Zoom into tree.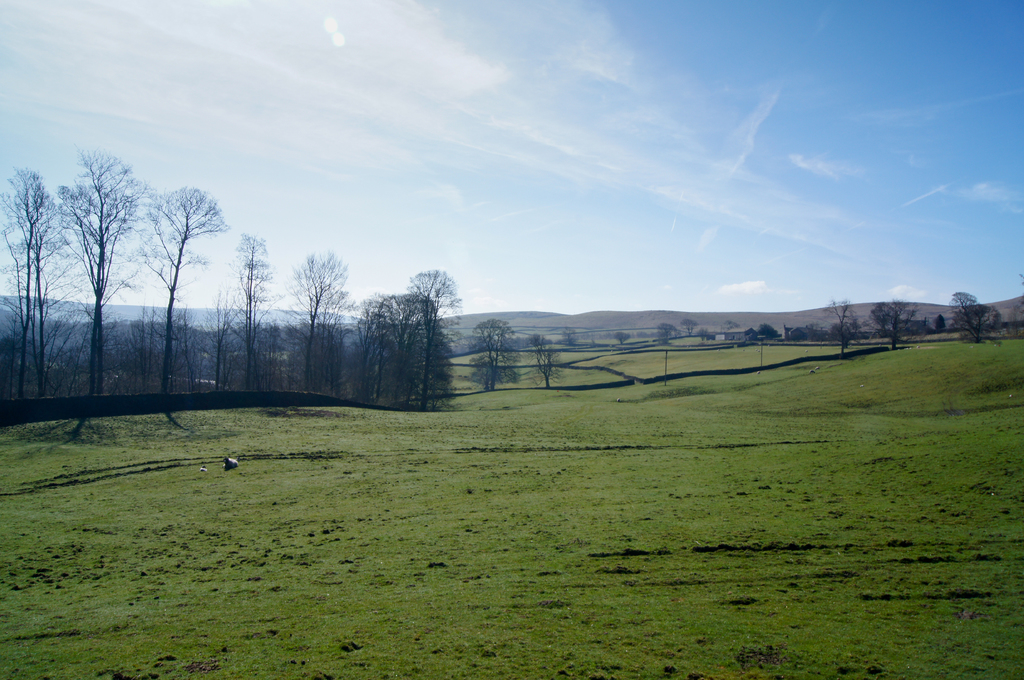
Zoom target: 561,328,580,347.
